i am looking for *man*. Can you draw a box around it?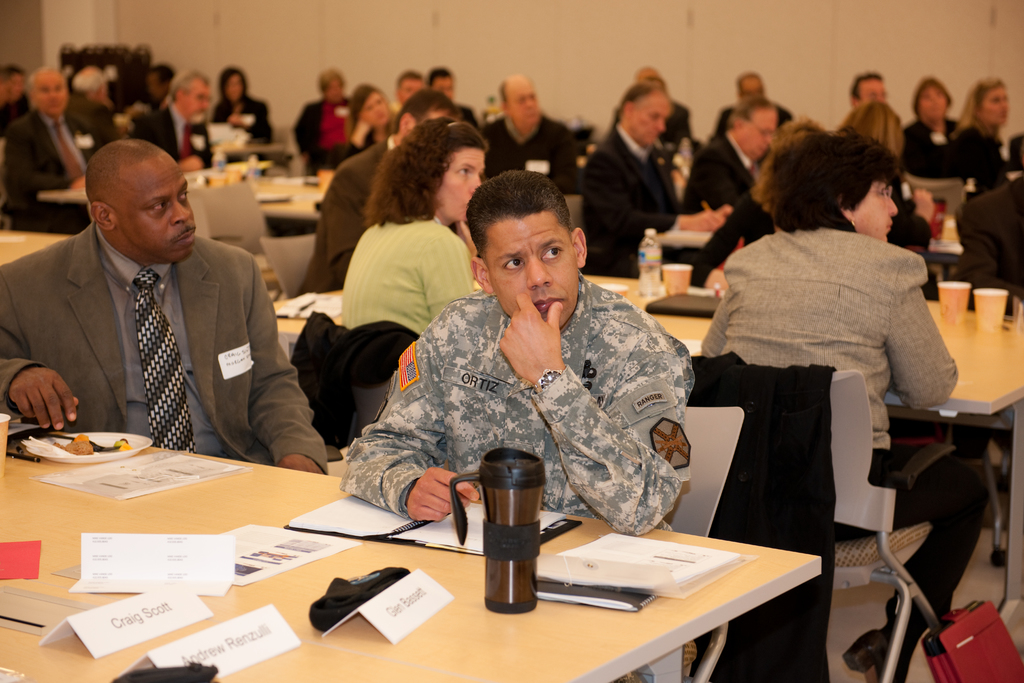
Sure, the bounding box is {"left": 712, "top": 69, "right": 794, "bottom": 138}.
